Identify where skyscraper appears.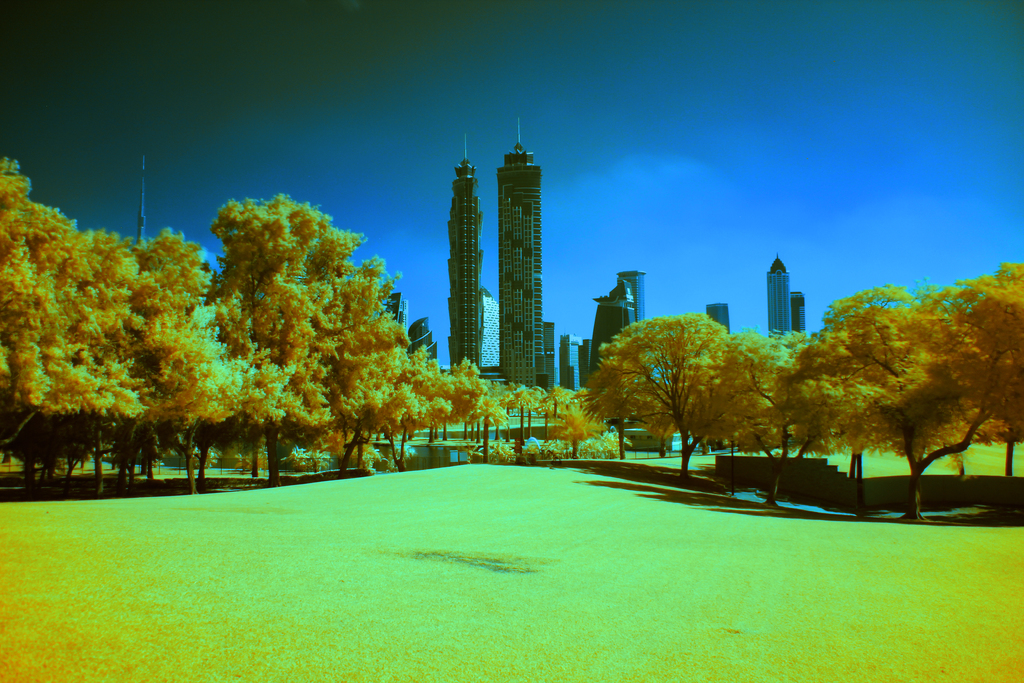
Appears at (x1=388, y1=285, x2=415, y2=343).
